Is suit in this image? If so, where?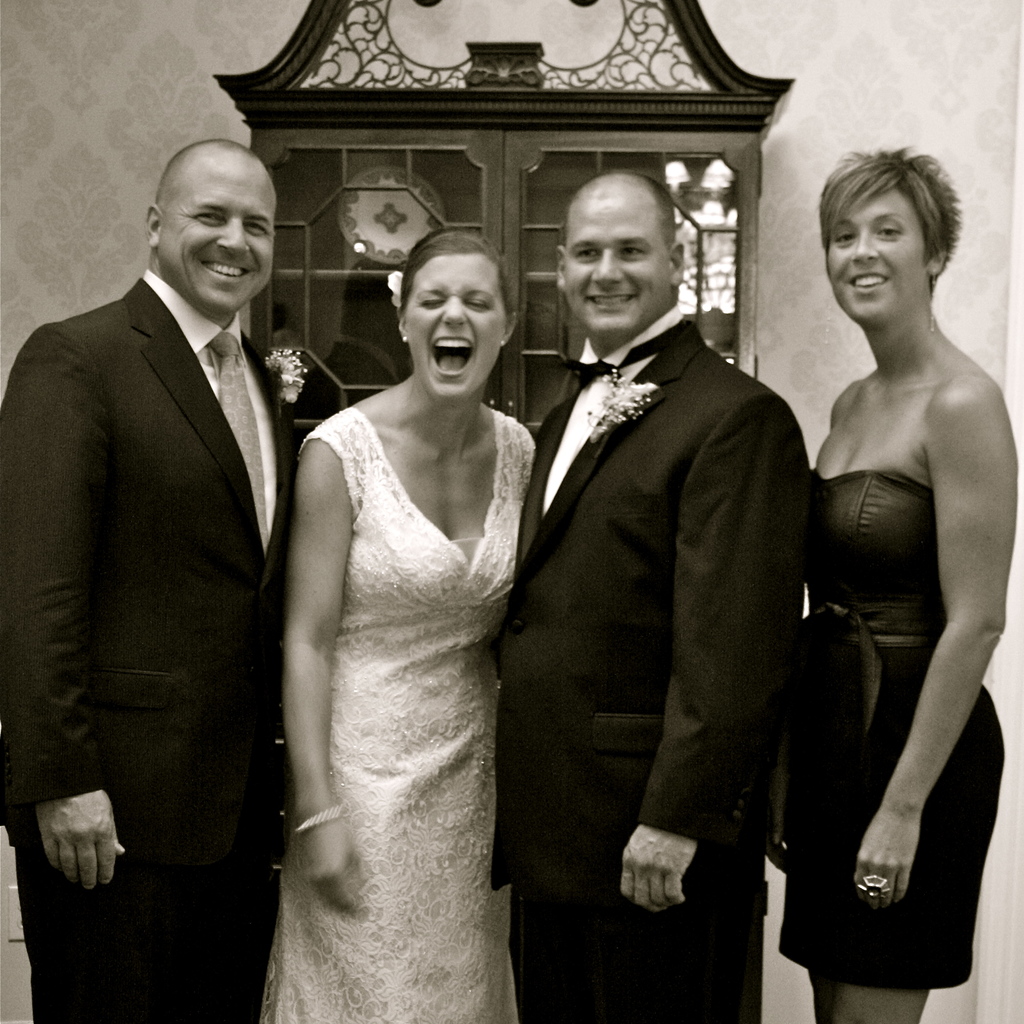
Yes, at left=0, top=277, right=298, bottom=1023.
